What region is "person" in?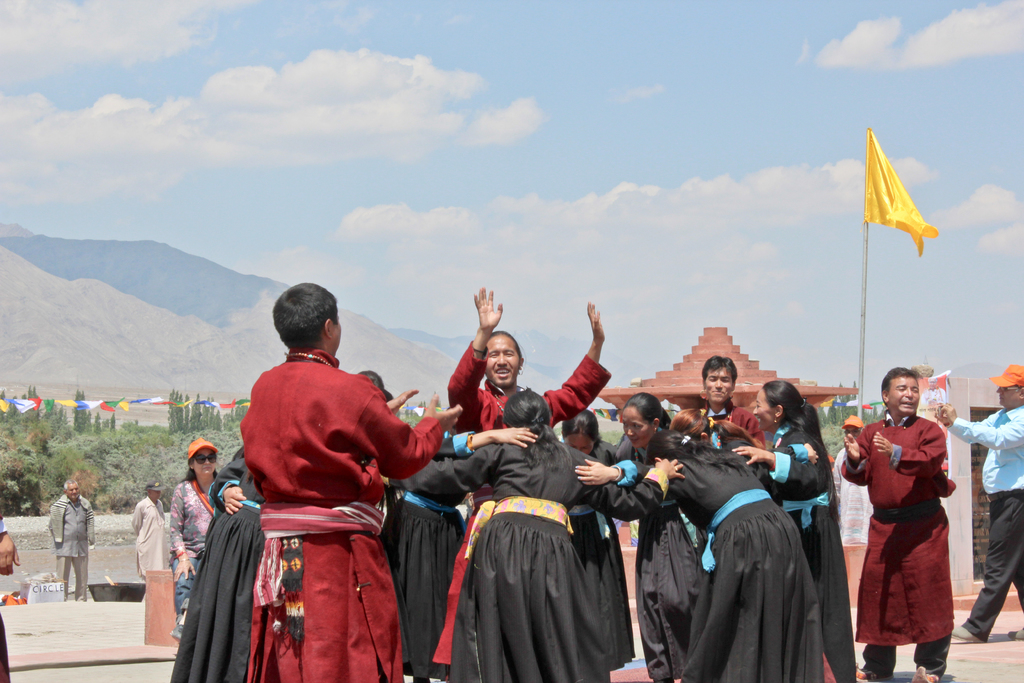
BBox(128, 481, 166, 582).
